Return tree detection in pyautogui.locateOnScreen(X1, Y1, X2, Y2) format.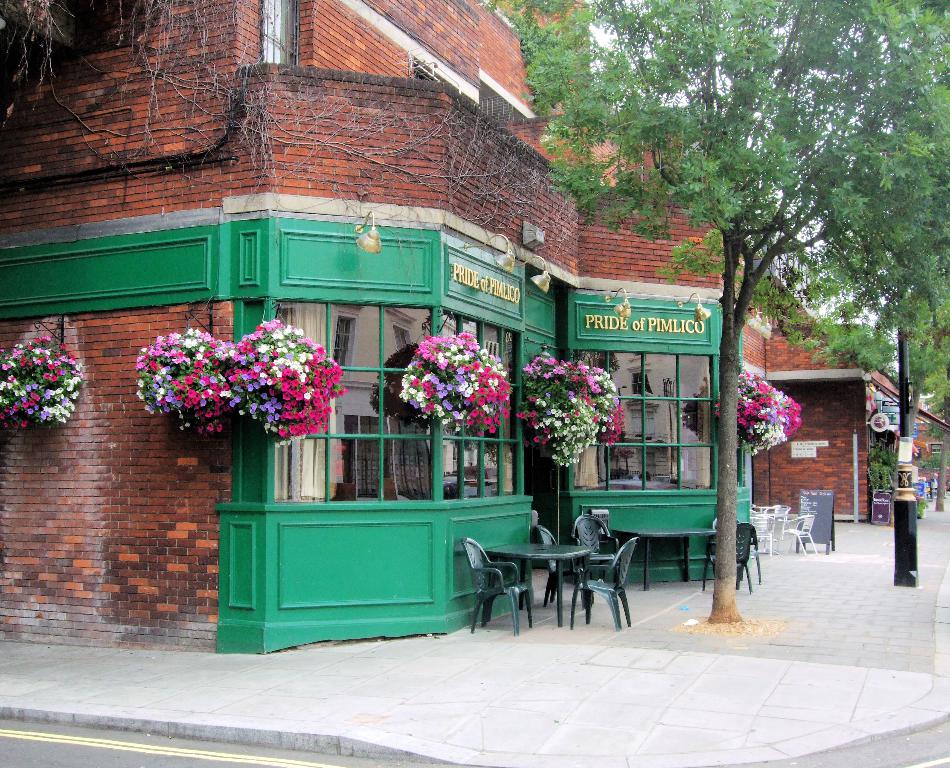
pyautogui.locateOnScreen(885, 318, 949, 507).
